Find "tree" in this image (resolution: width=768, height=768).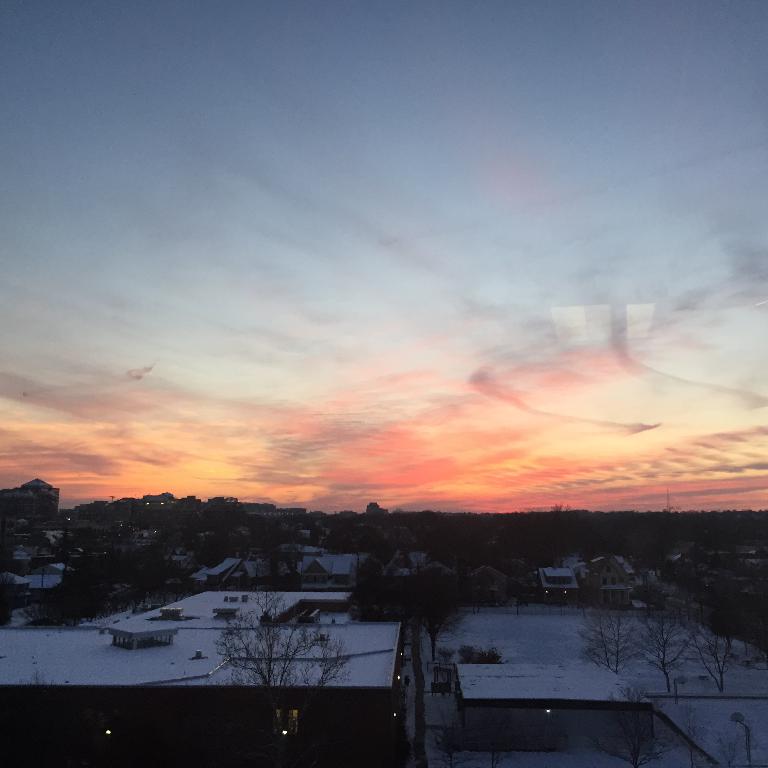
bbox=(414, 621, 455, 666).
